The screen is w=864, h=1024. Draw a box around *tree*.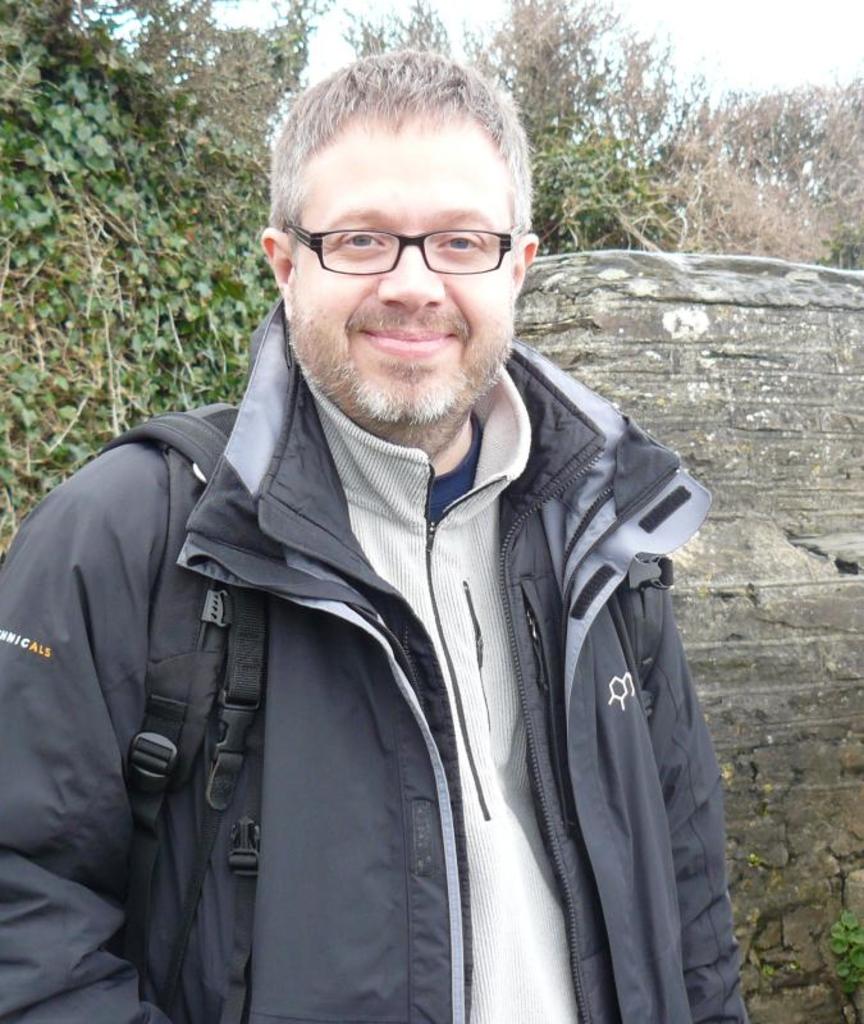
{"x1": 320, "y1": 0, "x2": 466, "y2": 87}.
